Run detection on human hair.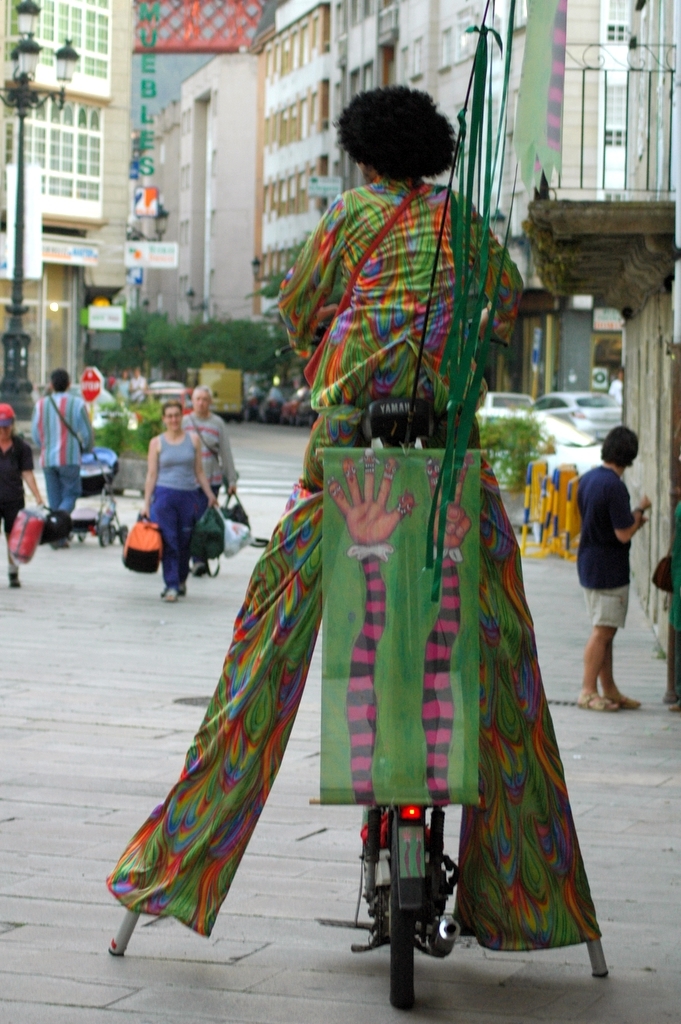
Result: 193, 383, 212, 396.
